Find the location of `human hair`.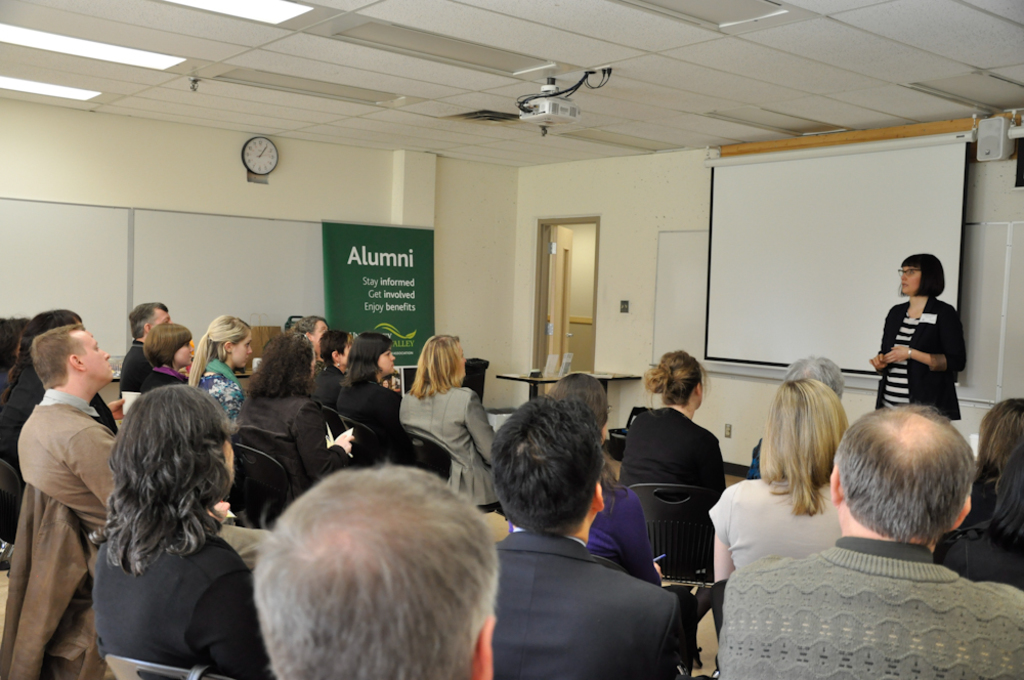
Location: <bbox>127, 303, 167, 340</bbox>.
